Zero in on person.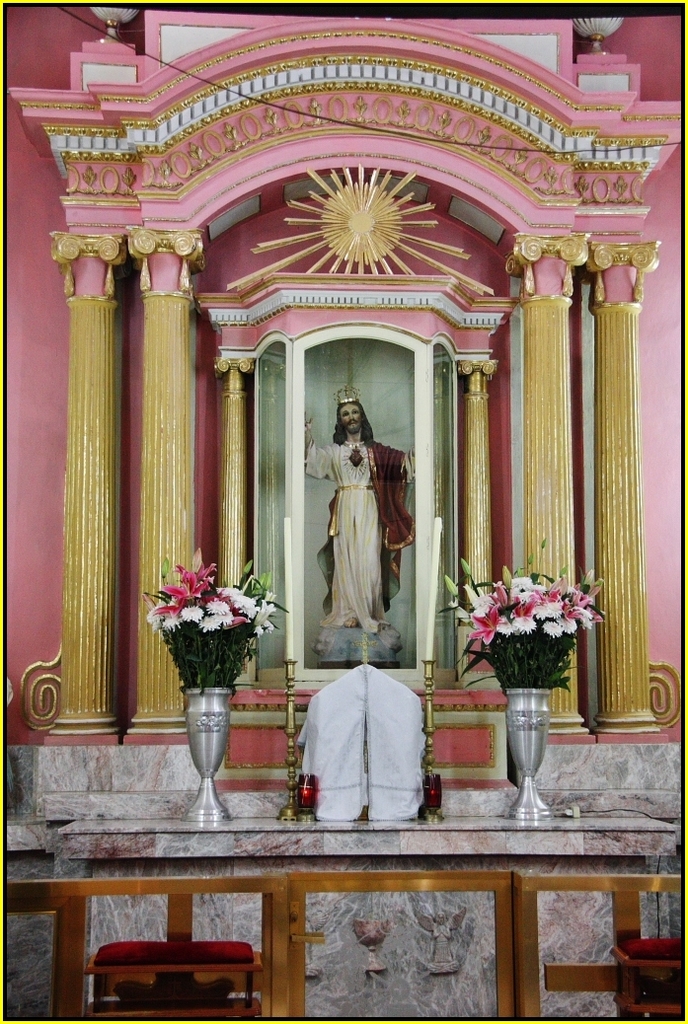
Zeroed in: 316 378 411 672.
